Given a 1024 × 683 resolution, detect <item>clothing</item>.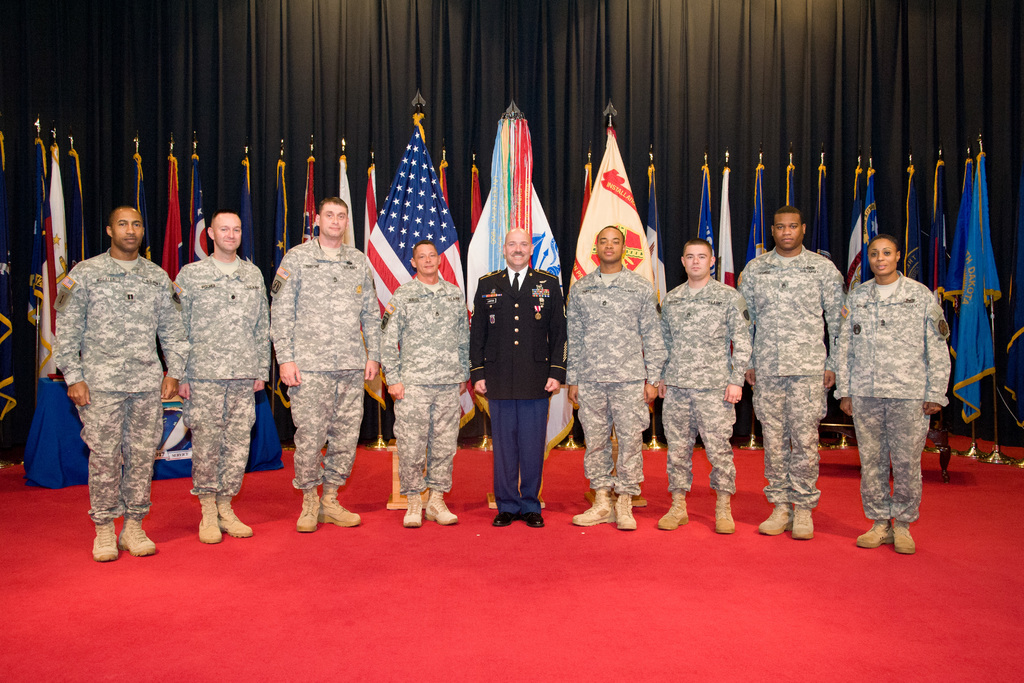
(x1=50, y1=248, x2=195, y2=531).
